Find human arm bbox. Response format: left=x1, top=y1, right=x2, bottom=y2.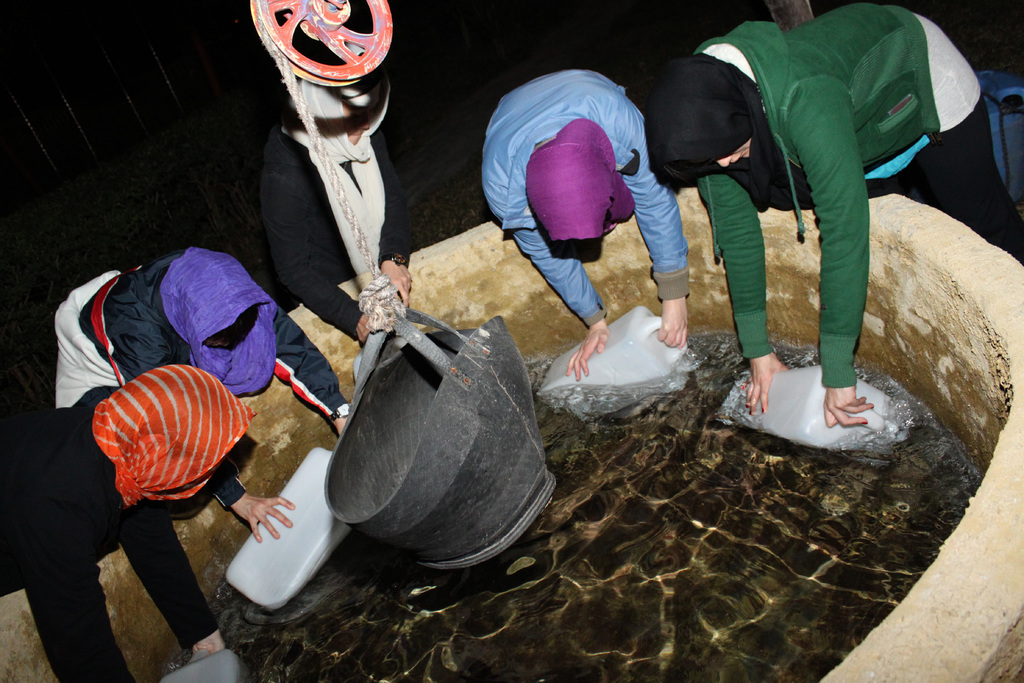
left=496, top=177, right=611, bottom=375.
